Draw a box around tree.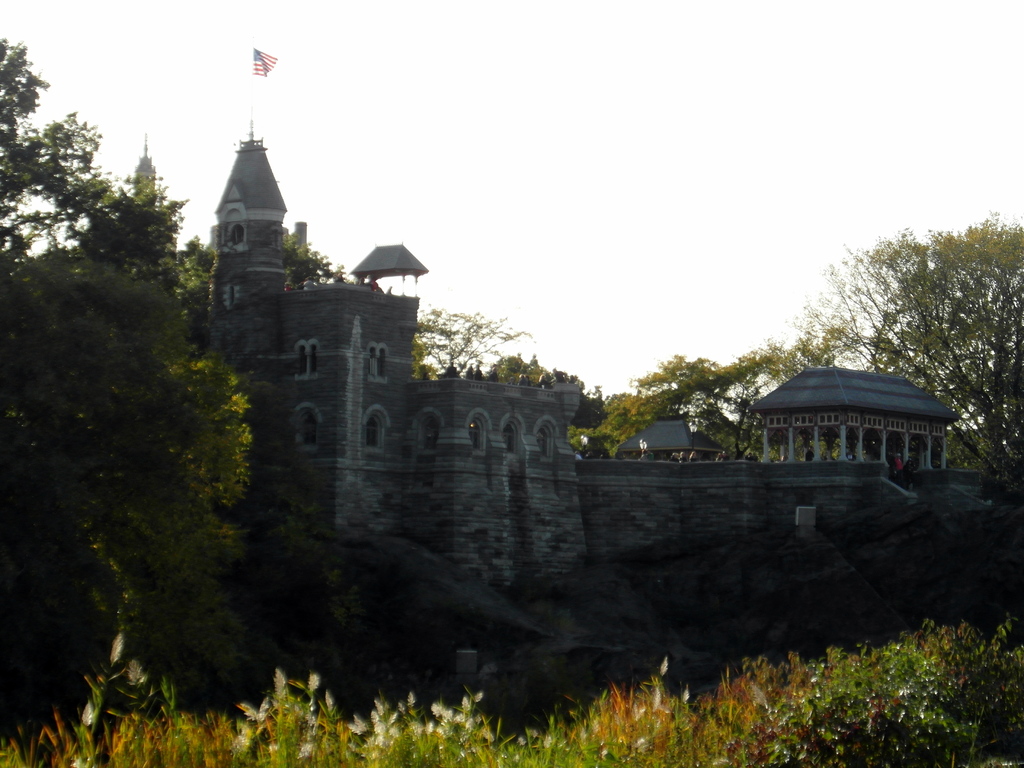
(499, 360, 608, 458).
